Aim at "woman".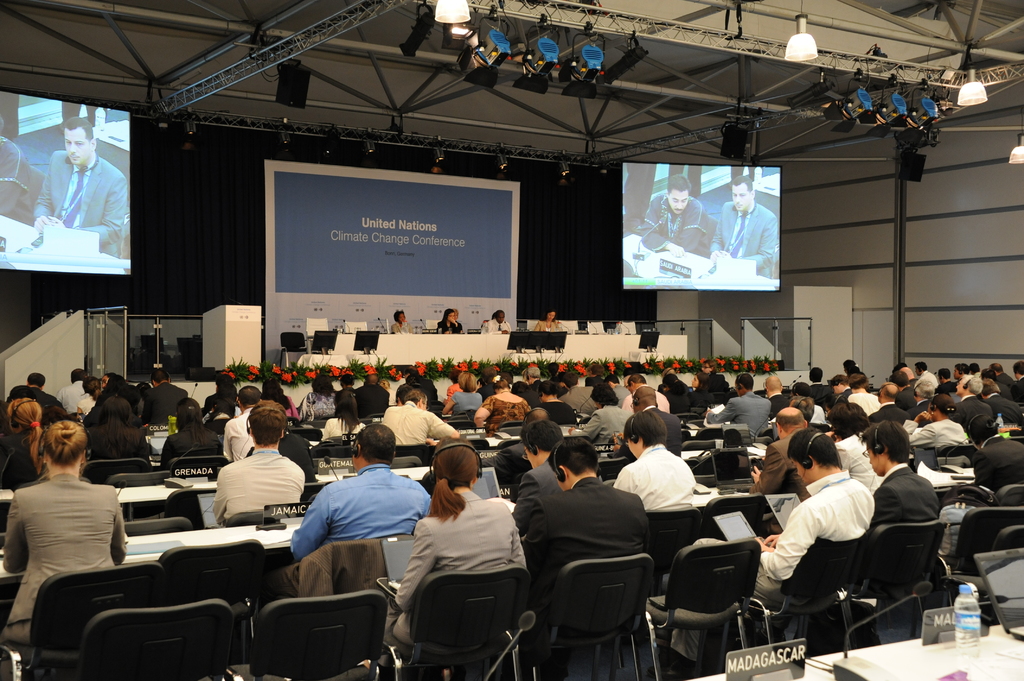
Aimed at [left=442, top=367, right=481, bottom=416].
